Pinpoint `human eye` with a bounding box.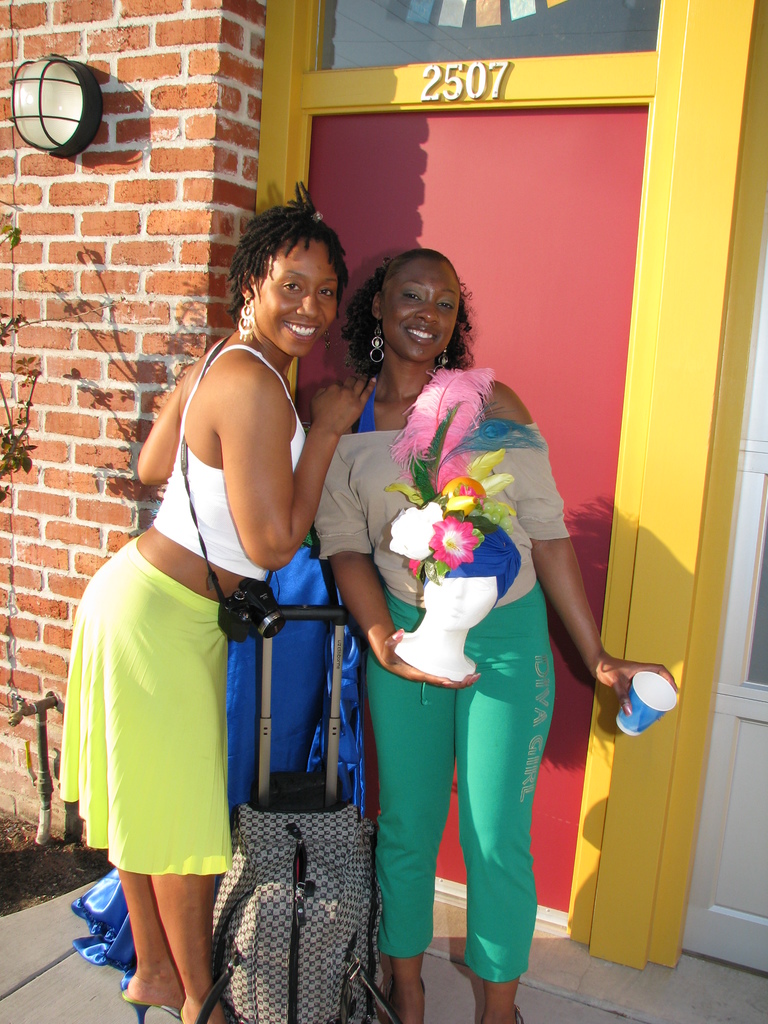
crop(278, 278, 305, 294).
